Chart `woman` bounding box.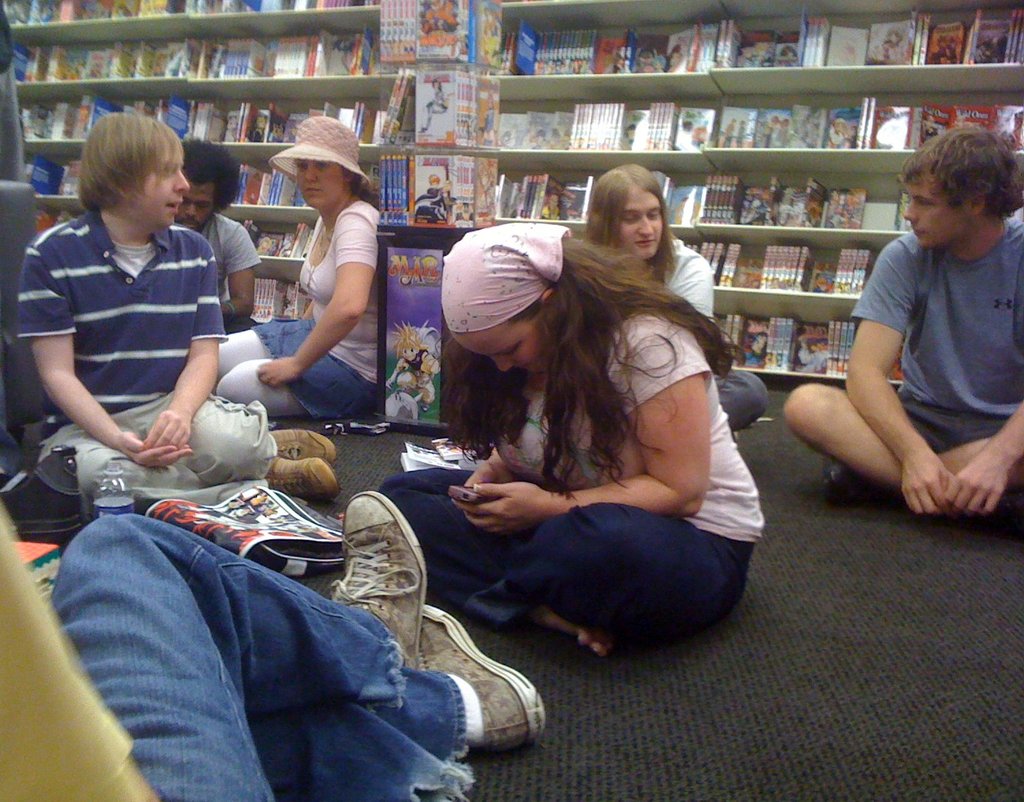
Charted: [211,116,387,420].
